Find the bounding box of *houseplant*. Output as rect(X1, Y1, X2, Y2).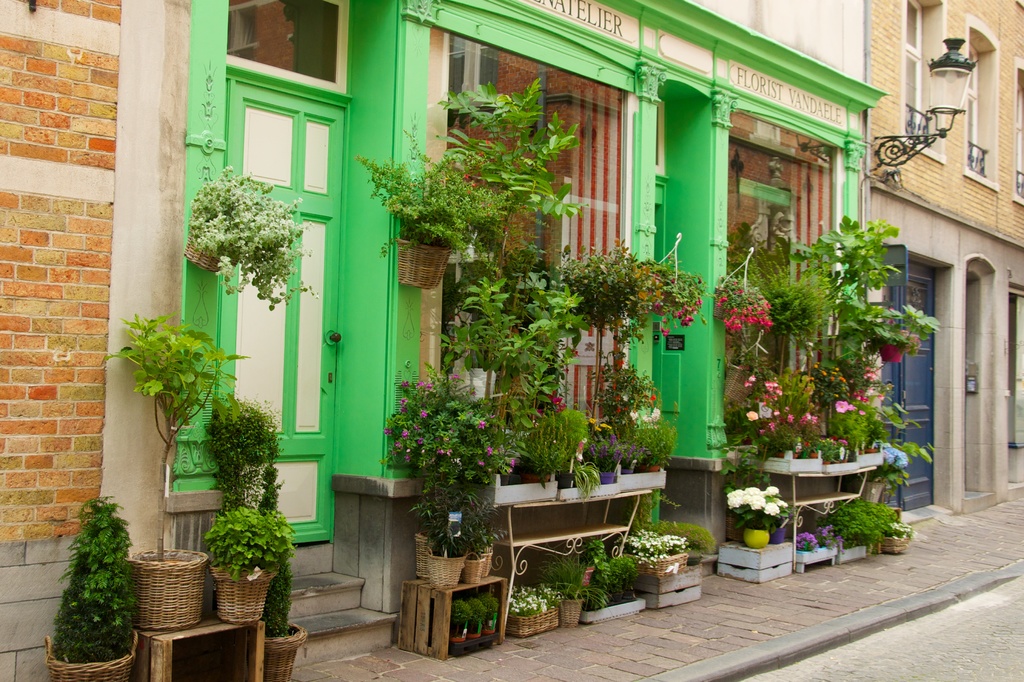
rect(791, 529, 844, 569).
